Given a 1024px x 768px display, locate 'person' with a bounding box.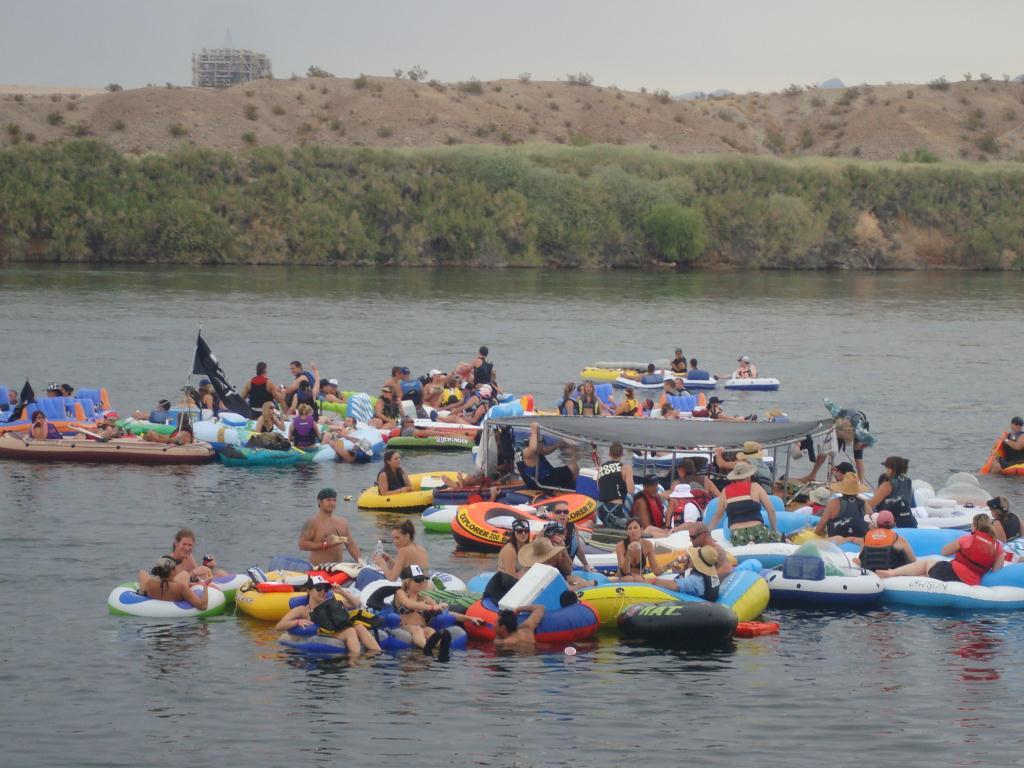
Located: bbox(157, 535, 218, 582).
